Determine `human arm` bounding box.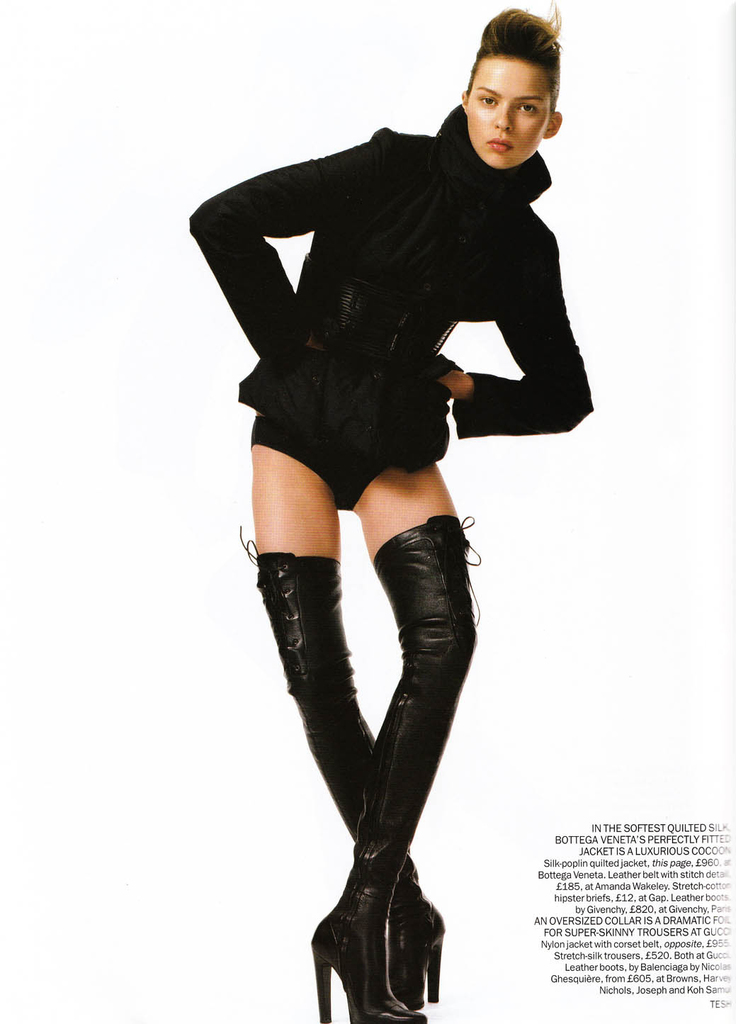
Determined: region(206, 133, 337, 396).
